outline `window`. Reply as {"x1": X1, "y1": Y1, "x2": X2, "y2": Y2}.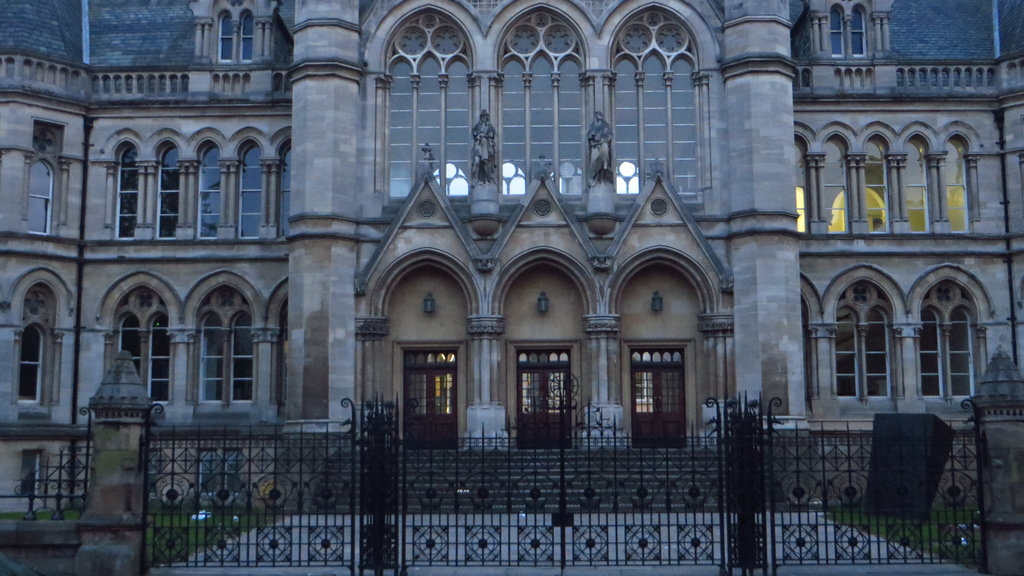
{"x1": 217, "y1": 10, "x2": 232, "y2": 68}.
